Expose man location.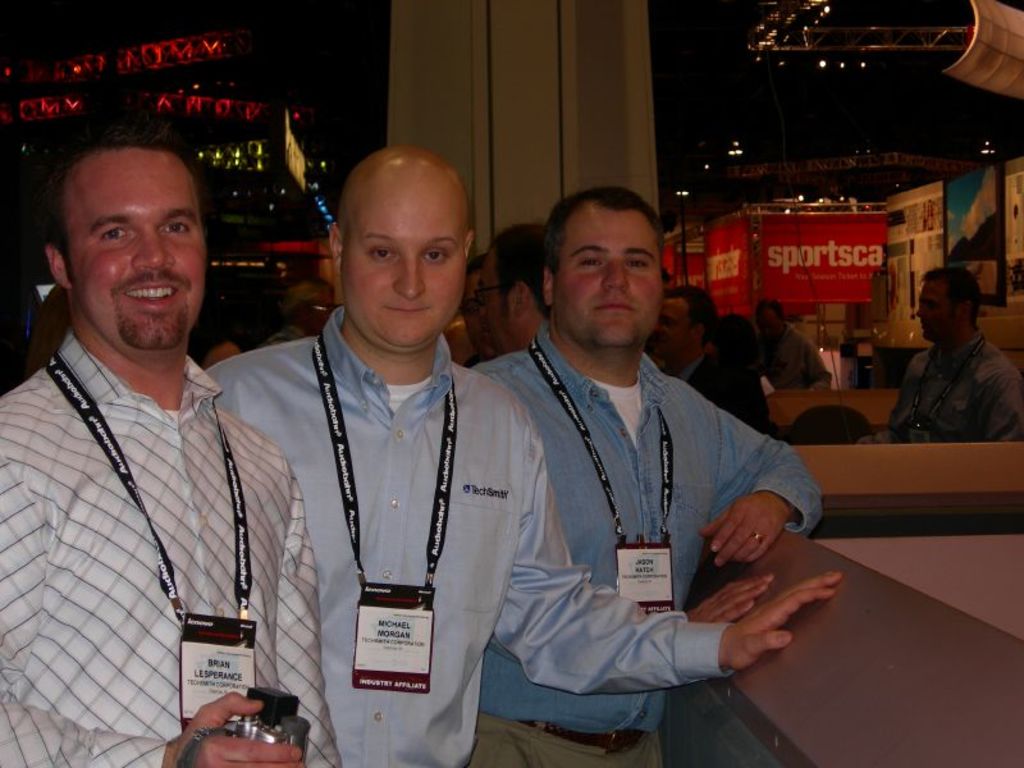
Exposed at {"left": 200, "top": 142, "right": 845, "bottom": 767}.
